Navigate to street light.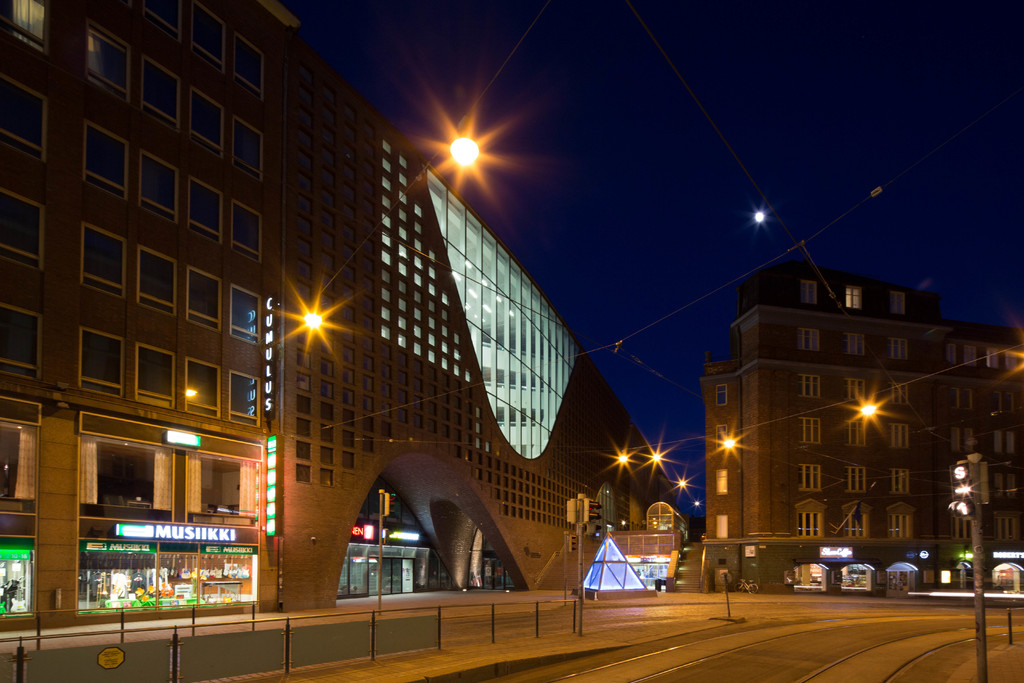
Navigation target: [x1=276, y1=271, x2=346, y2=358].
